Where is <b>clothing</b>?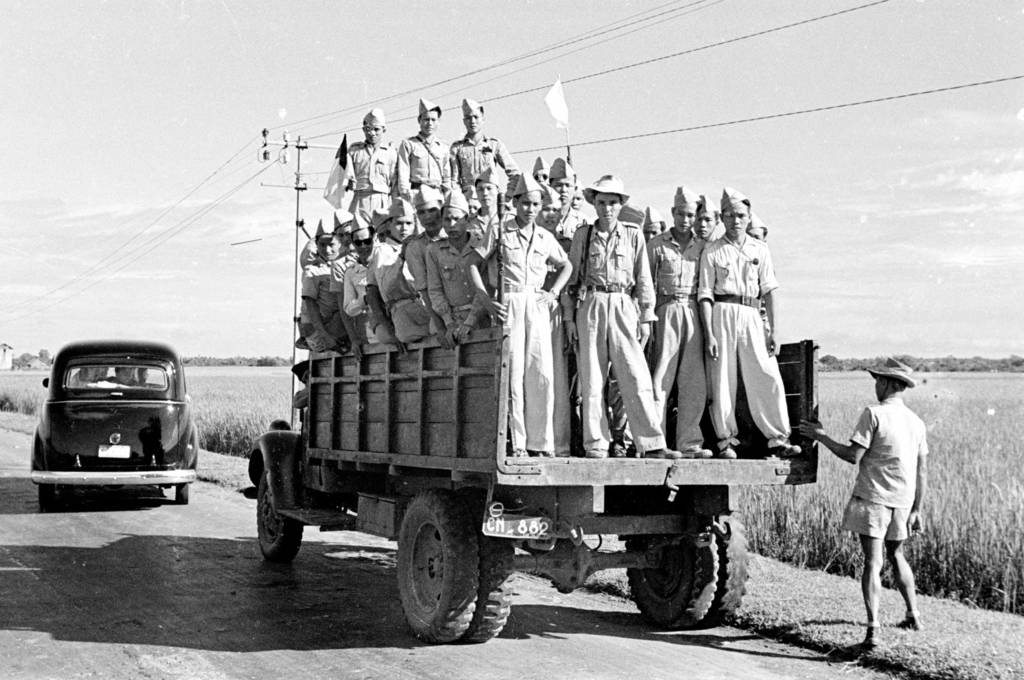
693 200 796 468.
